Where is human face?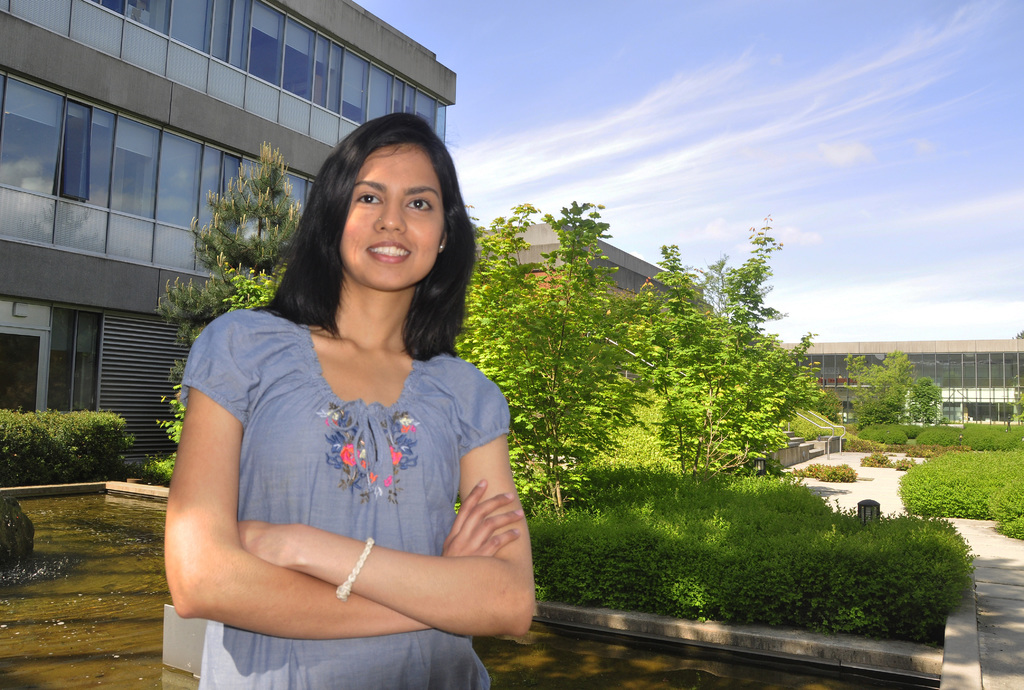
region(341, 145, 456, 293).
